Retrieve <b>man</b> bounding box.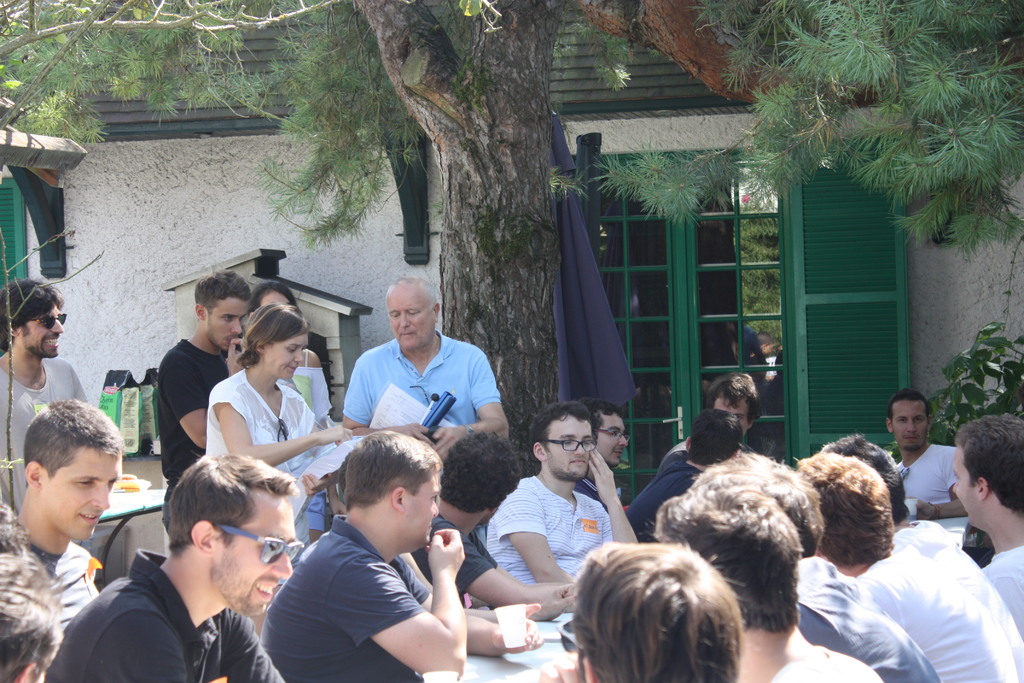
Bounding box: region(331, 261, 516, 436).
